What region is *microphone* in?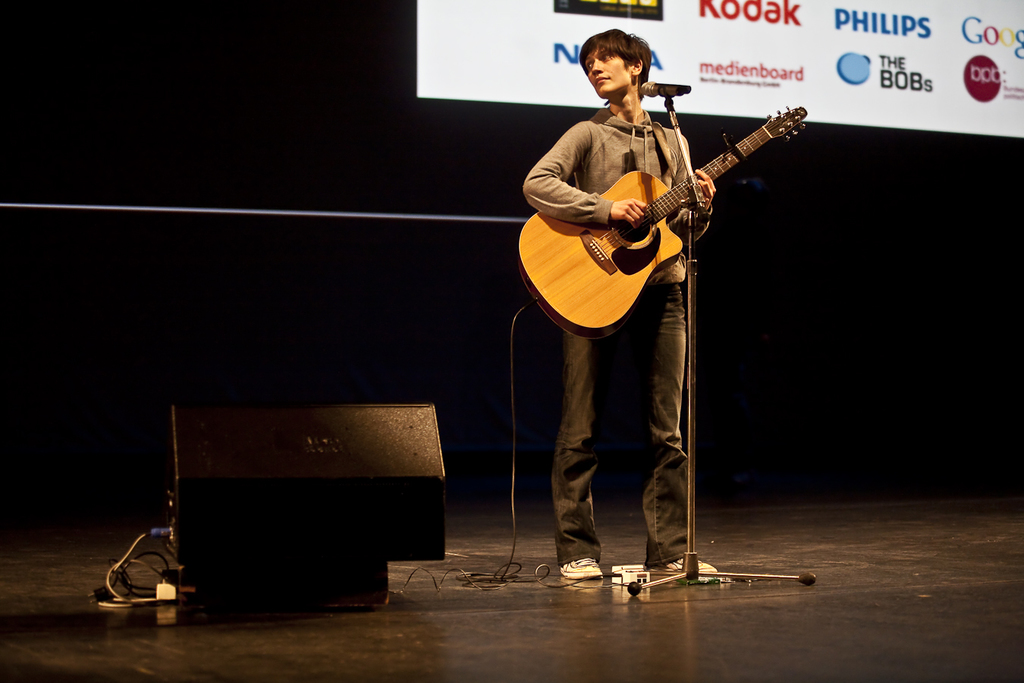
(639,77,693,94).
